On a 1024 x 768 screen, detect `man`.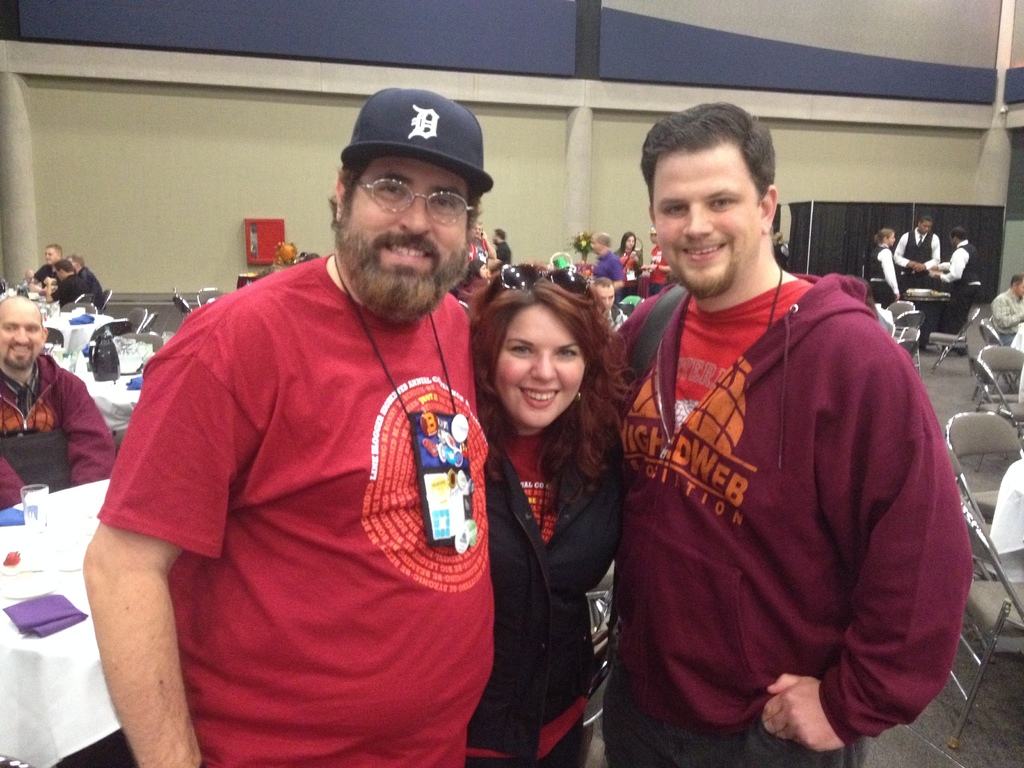
x1=49, y1=259, x2=95, y2=300.
